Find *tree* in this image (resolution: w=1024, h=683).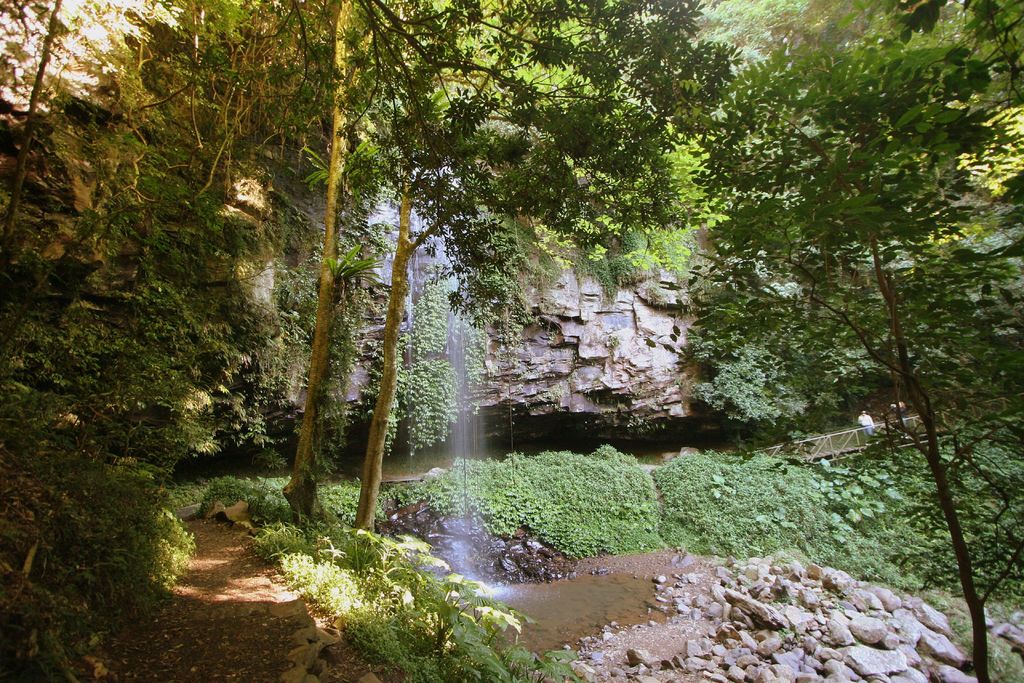
detection(680, 48, 999, 616).
